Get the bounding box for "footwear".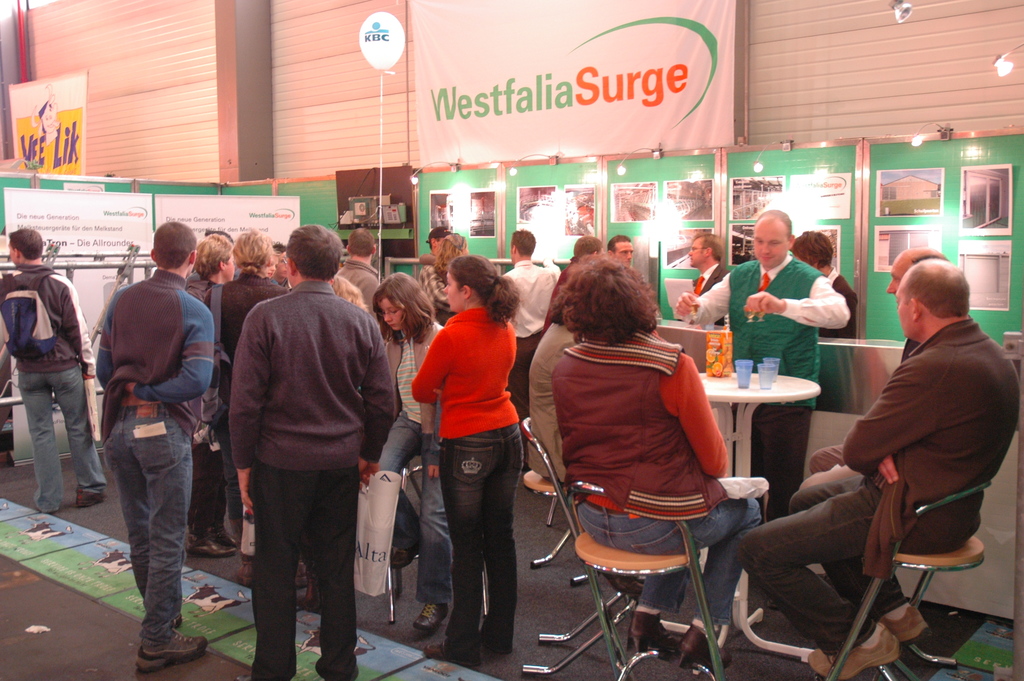
pyautogui.locateOnScreen(33, 497, 60, 513).
